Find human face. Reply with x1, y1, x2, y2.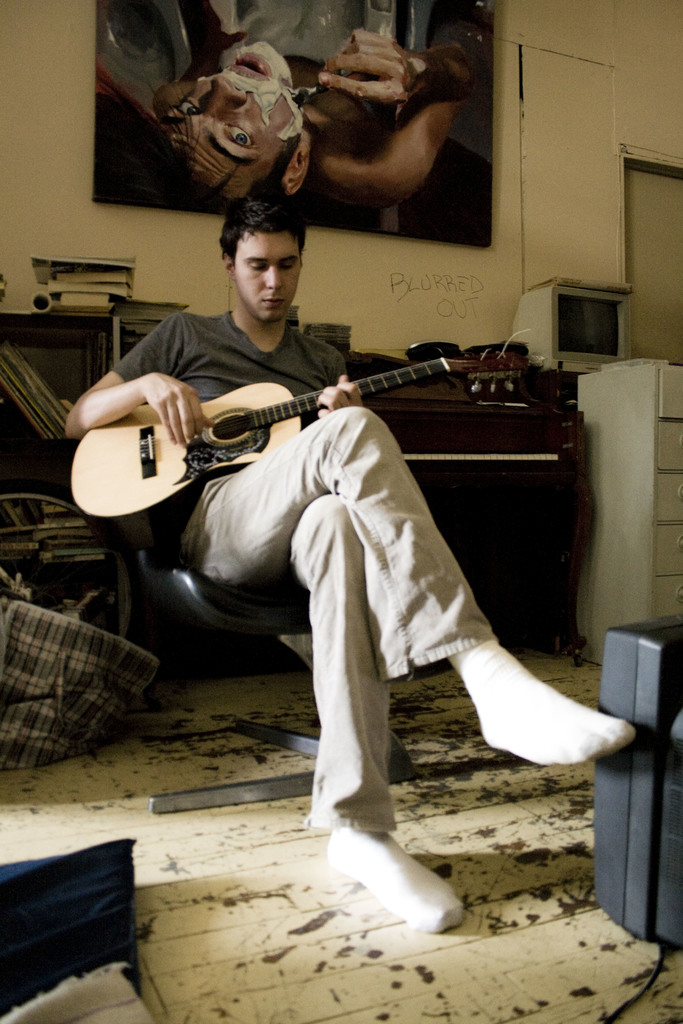
235, 232, 299, 323.
